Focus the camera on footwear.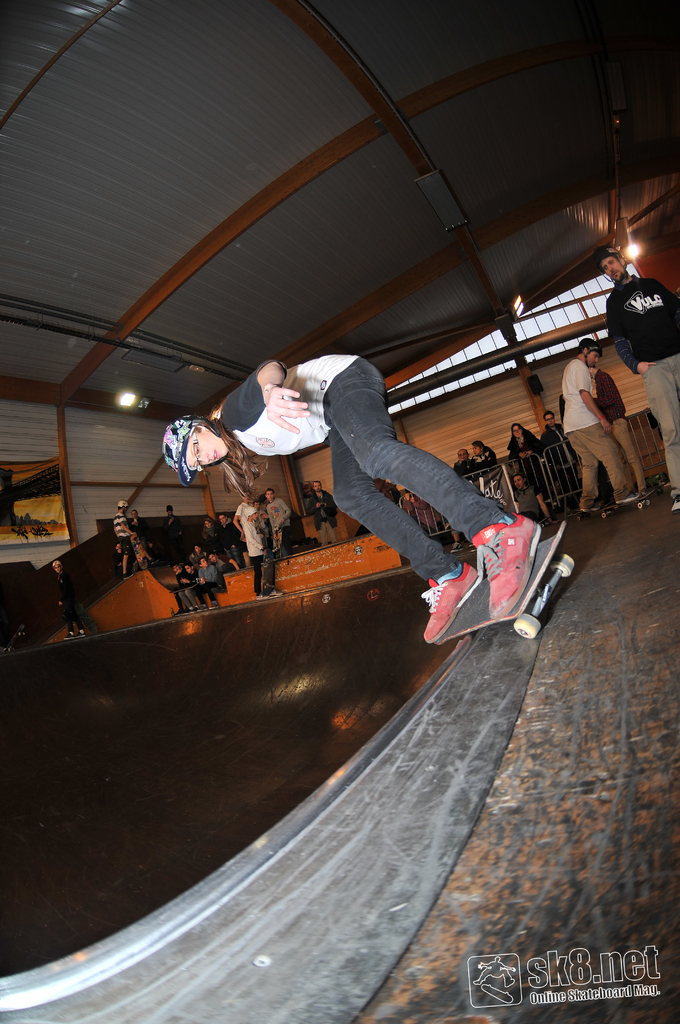
Focus region: 61 629 76 638.
